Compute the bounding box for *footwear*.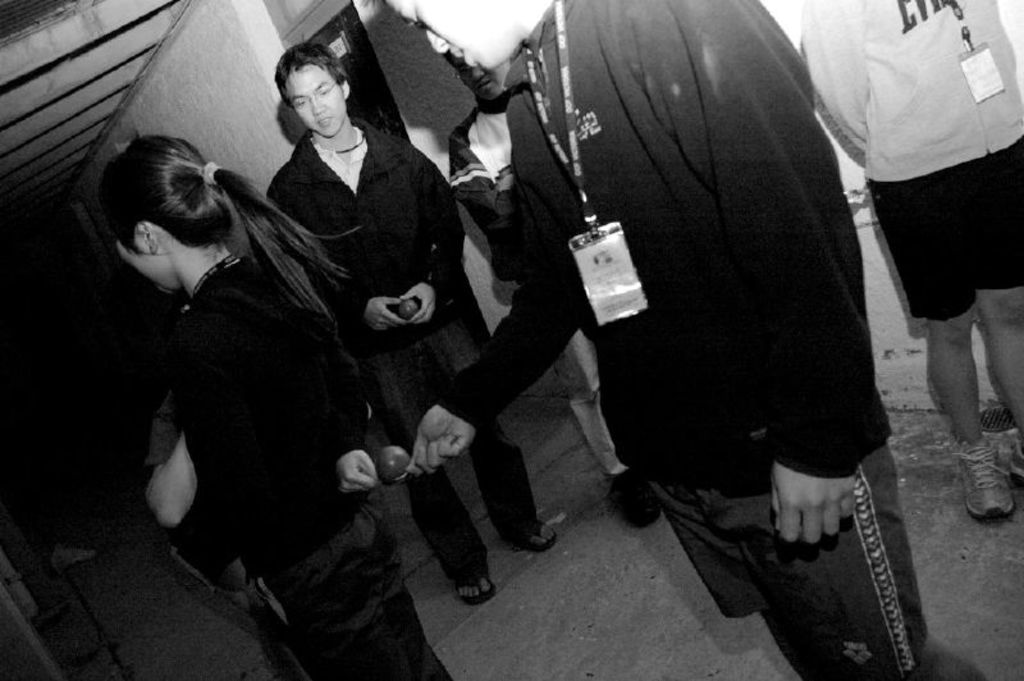
bbox=(515, 521, 556, 552).
